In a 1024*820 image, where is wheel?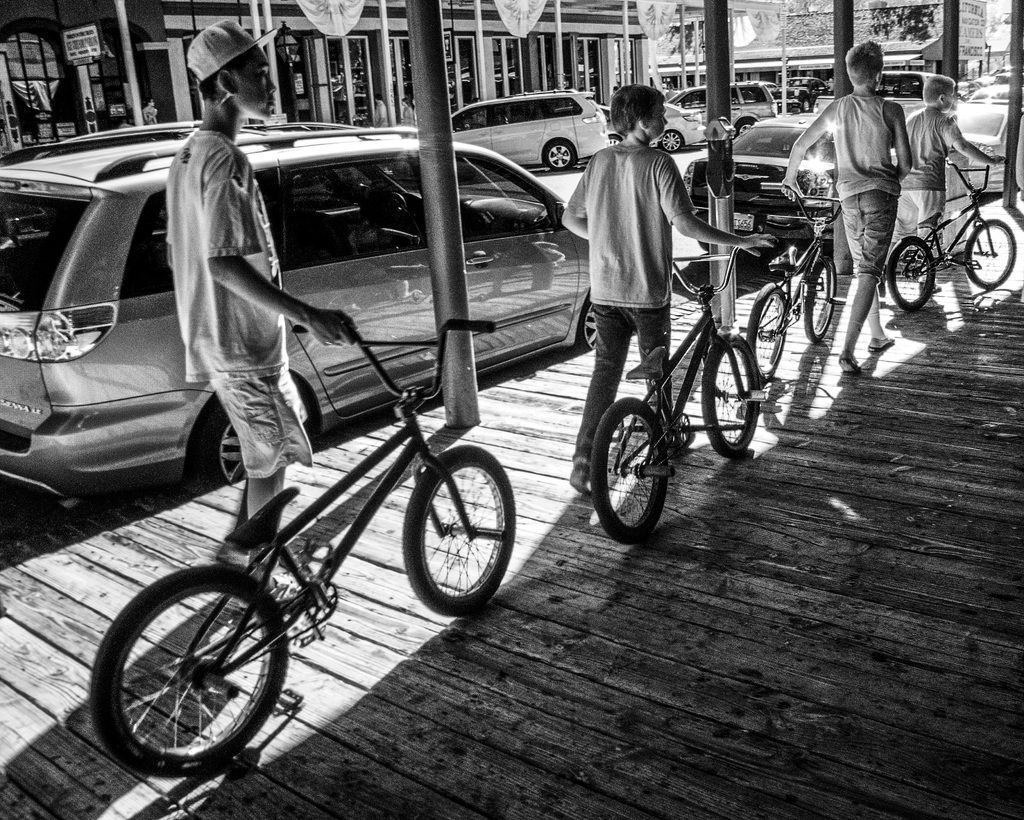
pyautogui.locateOnScreen(95, 568, 282, 776).
